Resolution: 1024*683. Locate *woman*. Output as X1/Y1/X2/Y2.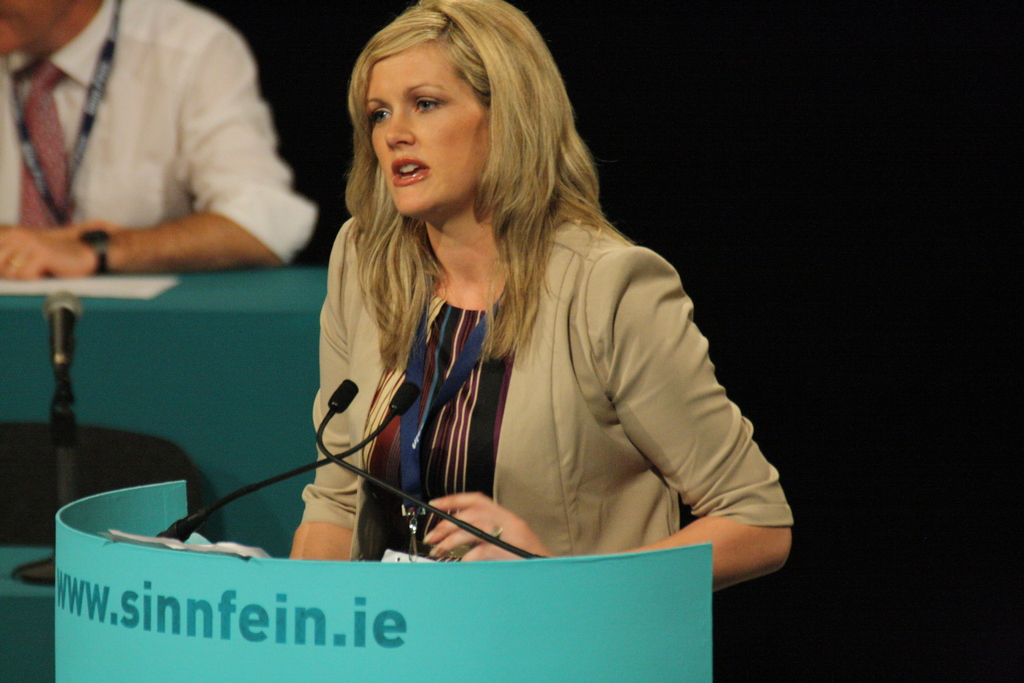
289/0/797/591.
